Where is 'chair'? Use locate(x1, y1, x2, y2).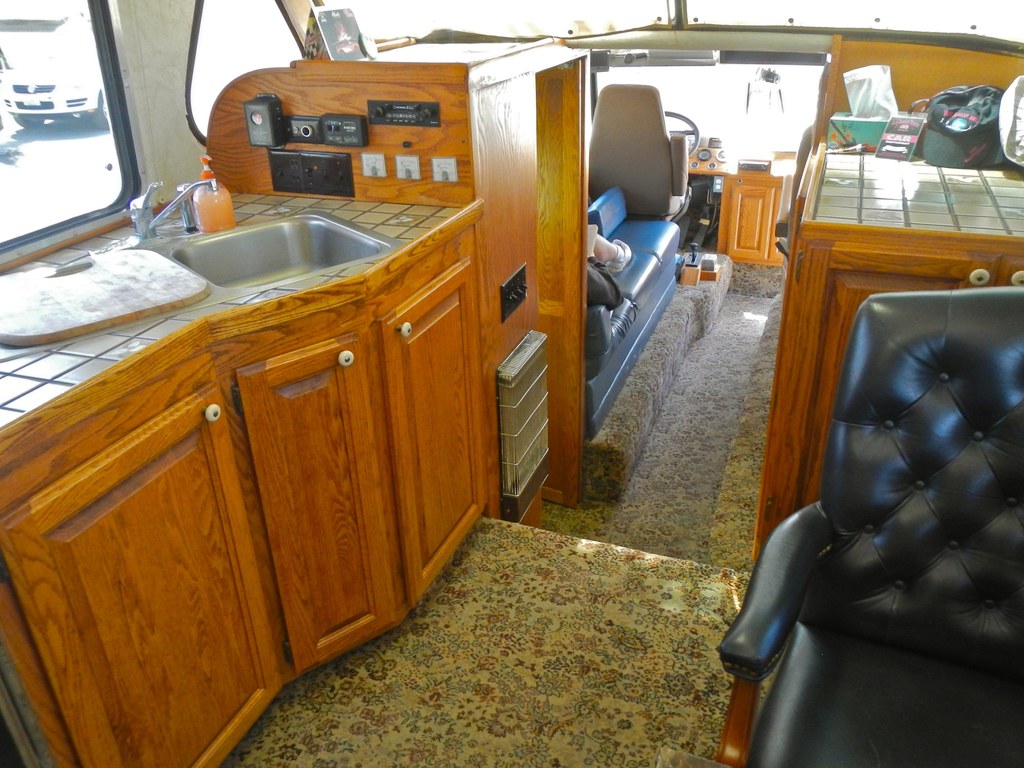
locate(733, 237, 1011, 745).
